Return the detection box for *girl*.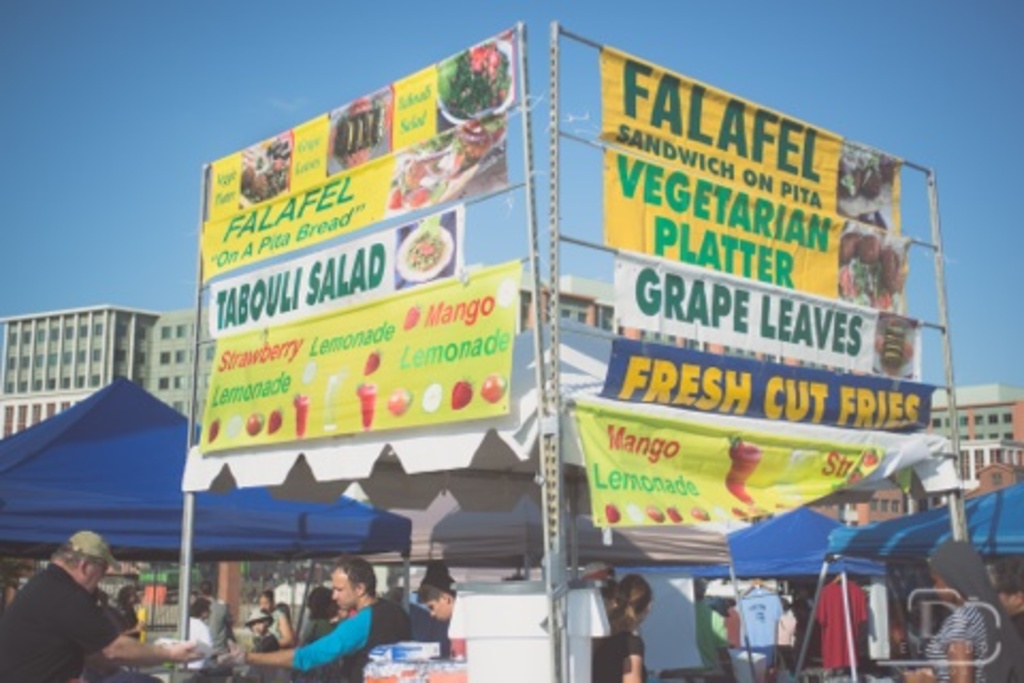
(x1=587, y1=574, x2=651, y2=681).
